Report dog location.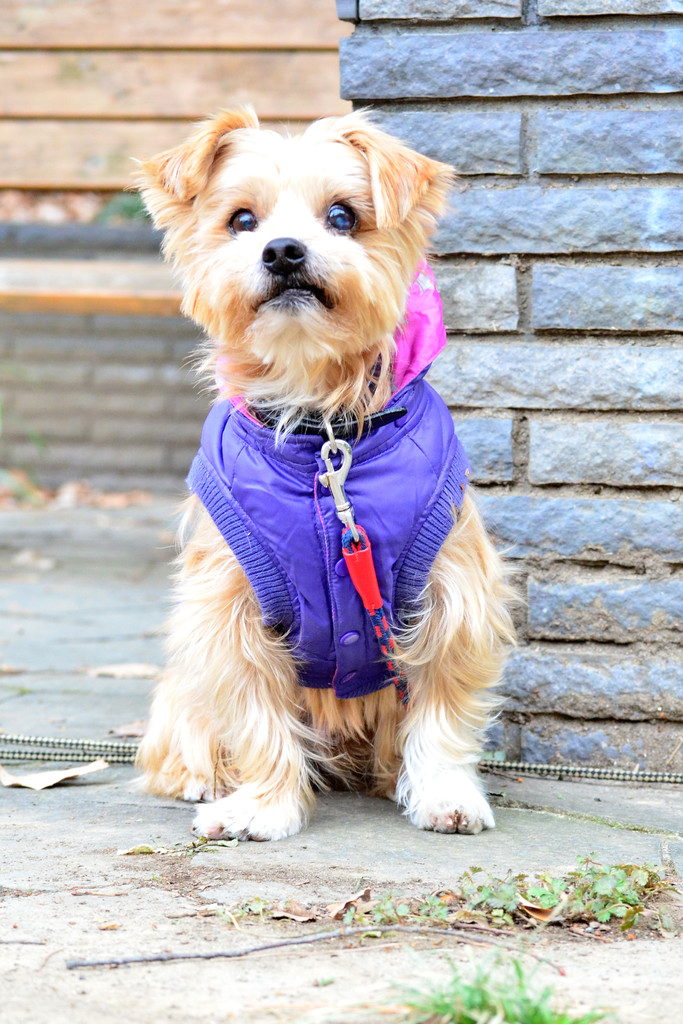
Report: select_region(127, 100, 516, 845).
